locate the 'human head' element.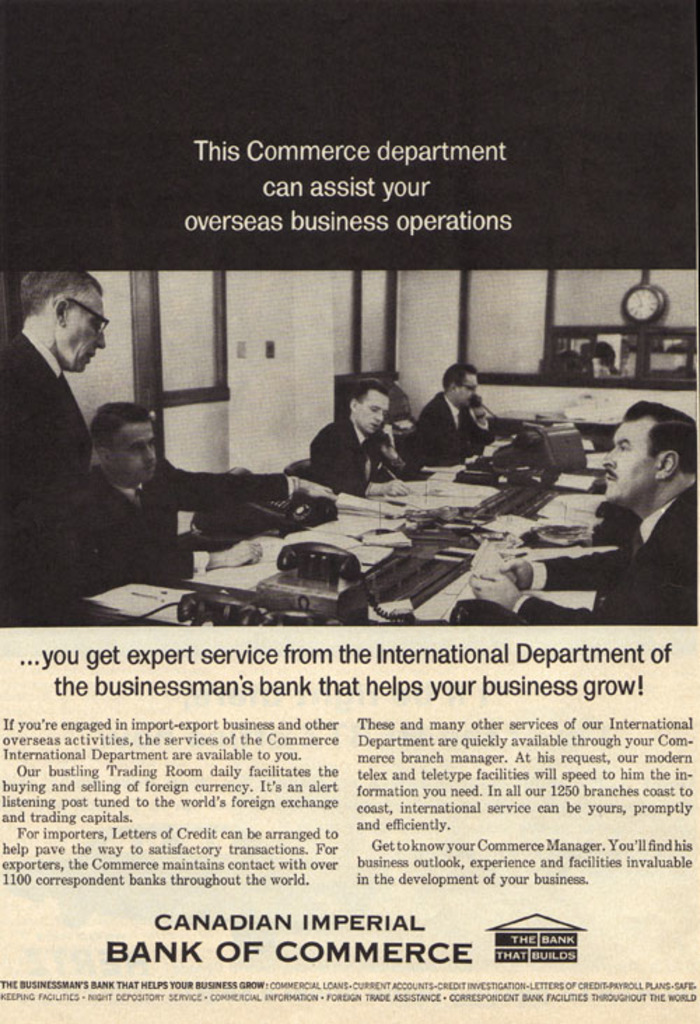
Element bbox: 90, 405, 160, 482.
